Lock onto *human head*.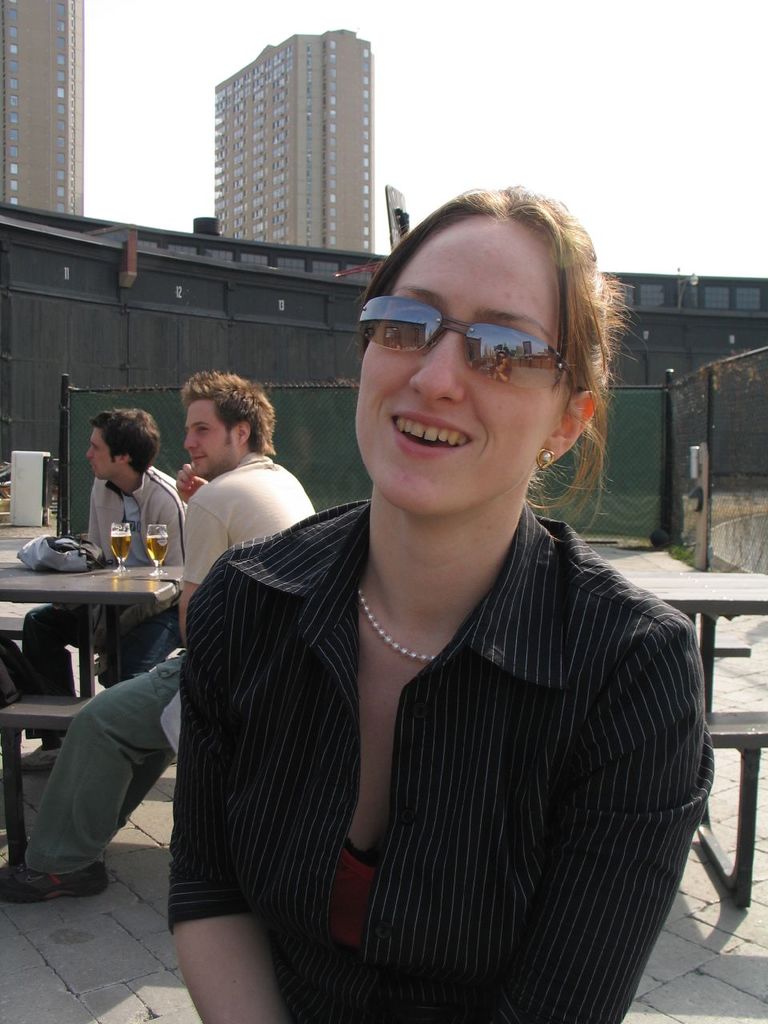
Locked: bbox(326, 160, 618, 528).
